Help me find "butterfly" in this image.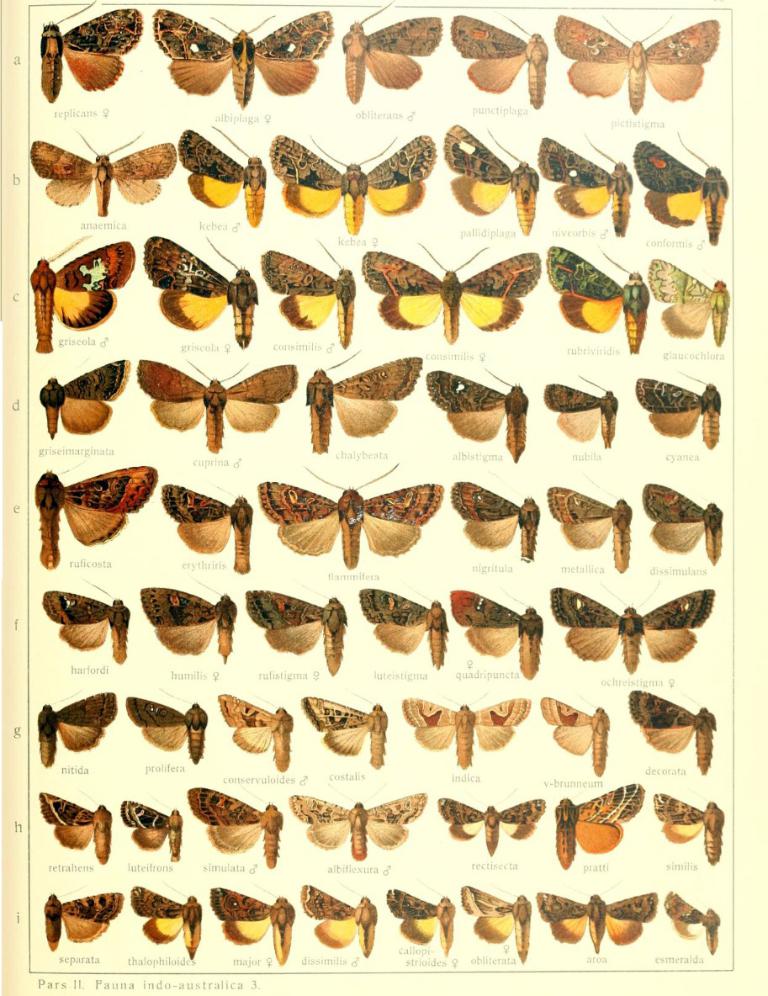
Found it: 551,782,644,865.
